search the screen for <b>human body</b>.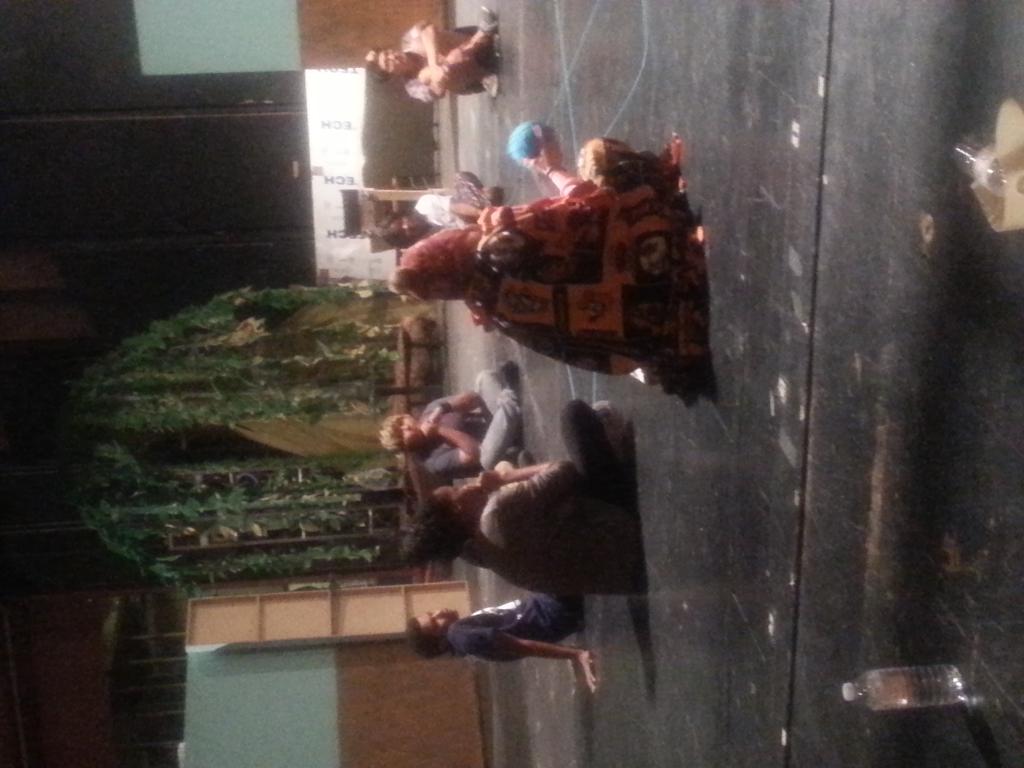
Found at (x1=420, y1=172, x2=488, y2=242).
